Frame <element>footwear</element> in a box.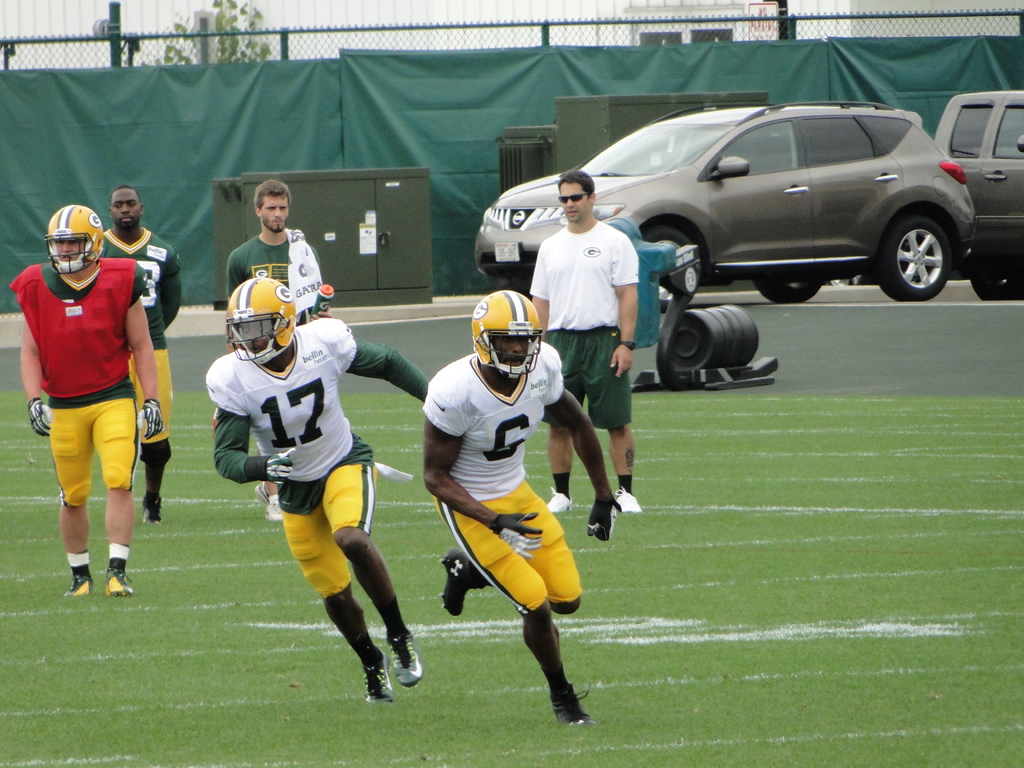
rect(103, 561, 132, 597).
